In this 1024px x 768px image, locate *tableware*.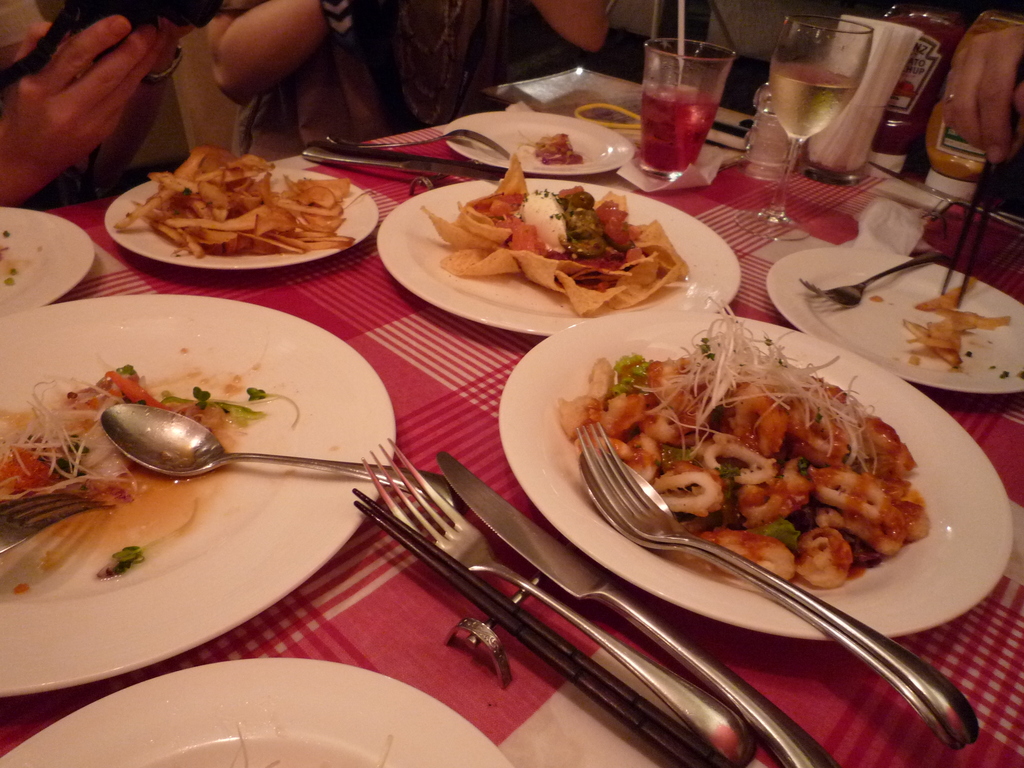
Bounding box: l=809, t=254, r=941, b=307.
